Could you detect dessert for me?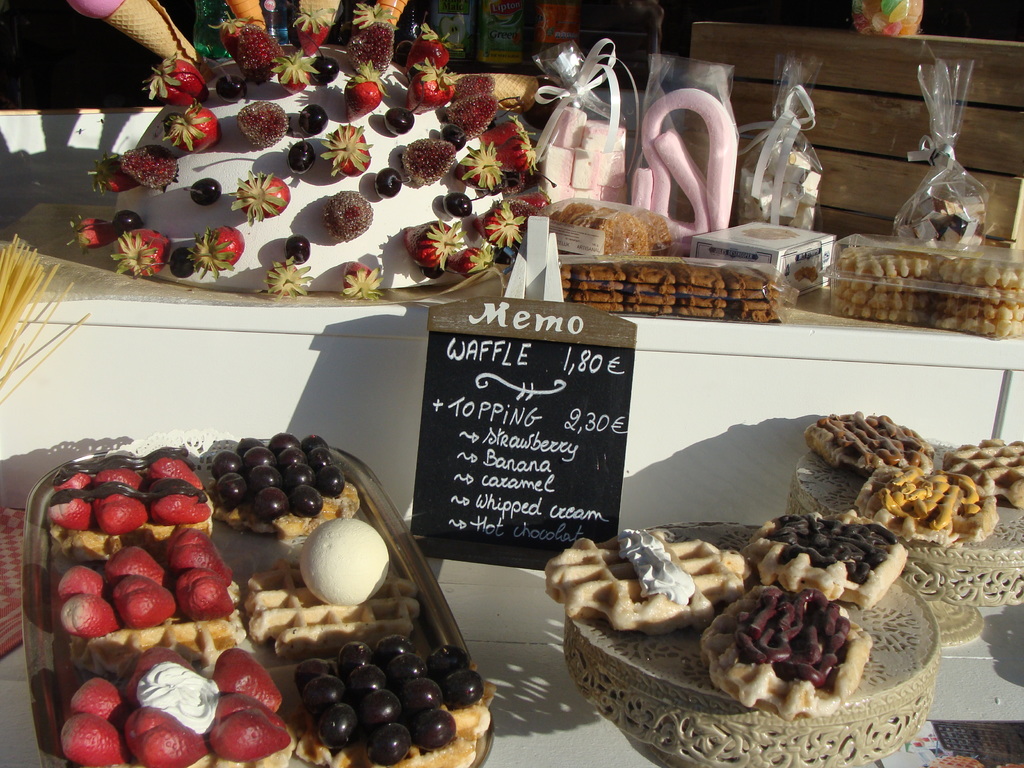
Detection result: 418/61/468/105.
